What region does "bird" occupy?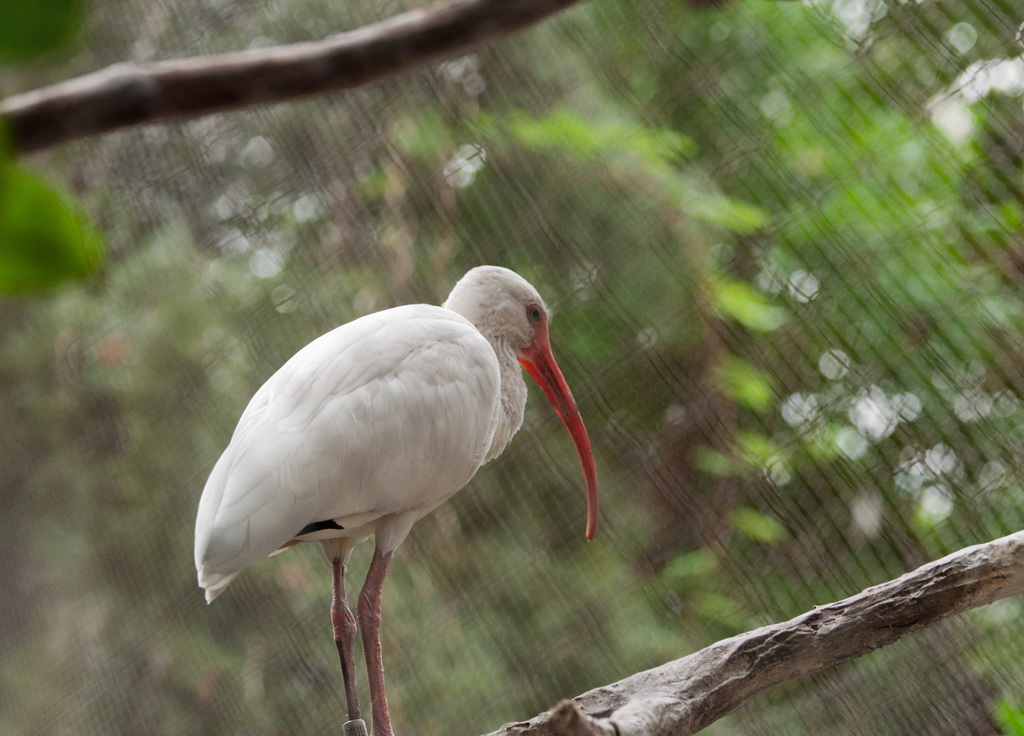
[194, 269, 621, 731].
